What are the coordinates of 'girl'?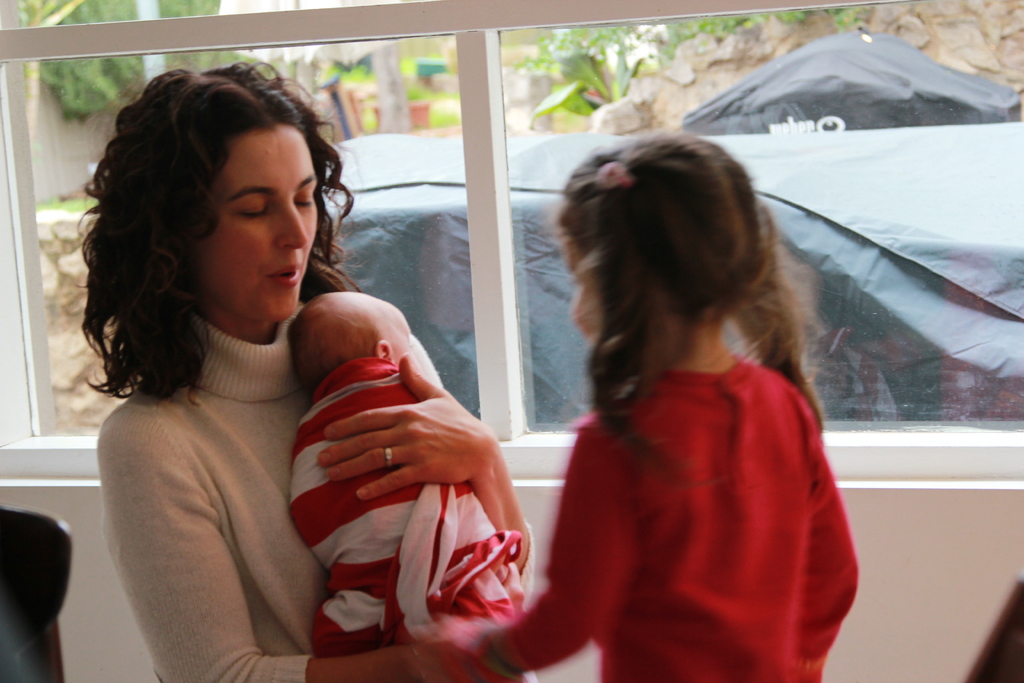
{"left": 416, "top": 122, "right": 862, "bottom": 682}.
